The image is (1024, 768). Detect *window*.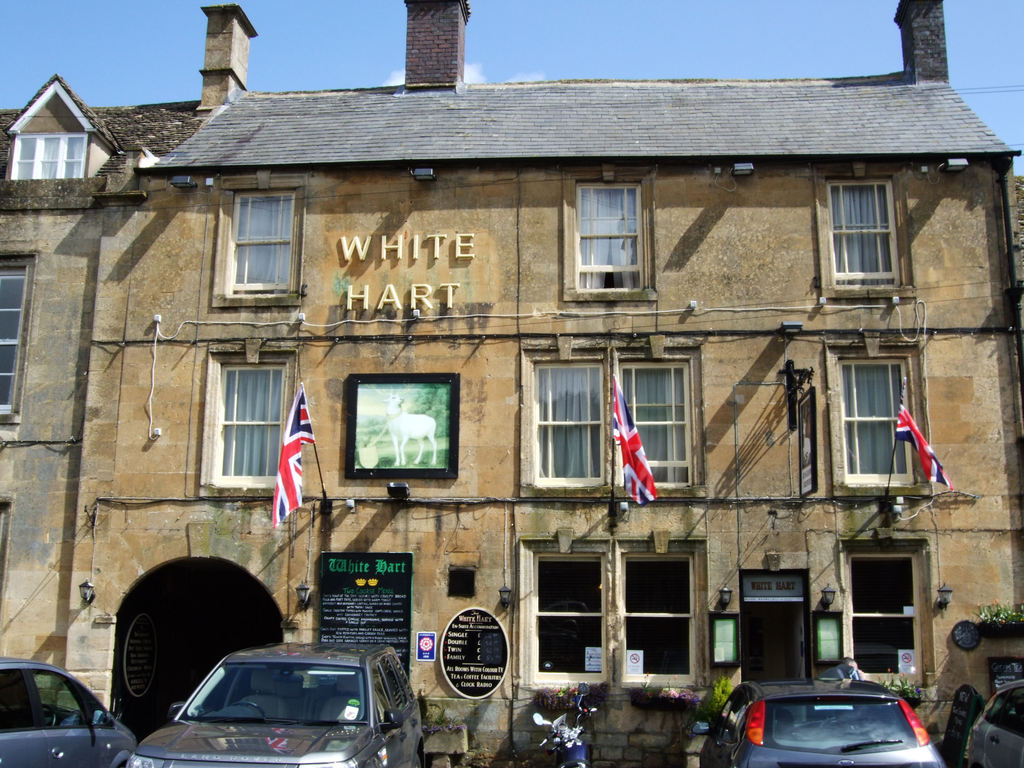
Detection: (575,183,643,293).
